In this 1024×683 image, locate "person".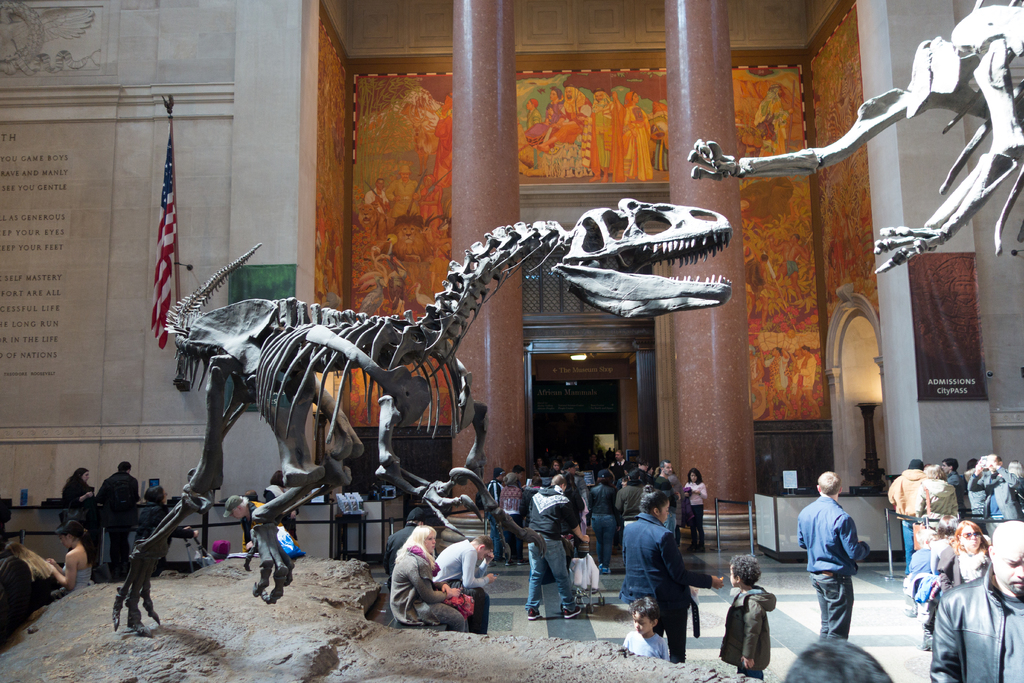
Bounding box: Rect(61, 465, 90, 544).
